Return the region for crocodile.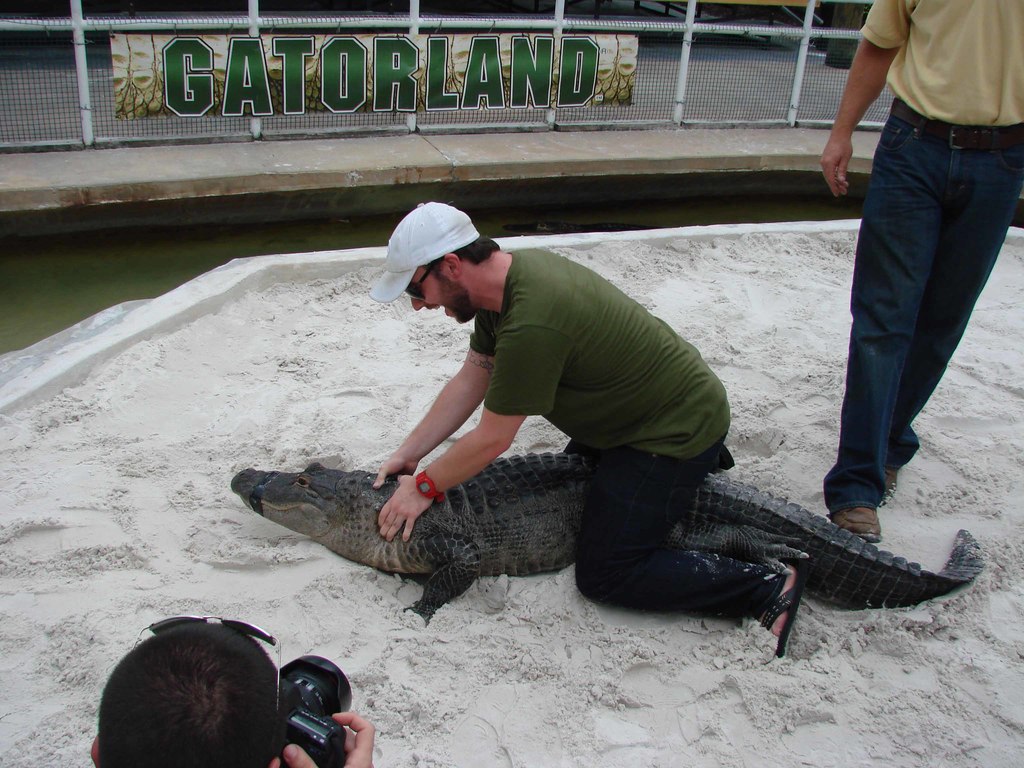
[left=230, top=452, right=982, bottom=623].
